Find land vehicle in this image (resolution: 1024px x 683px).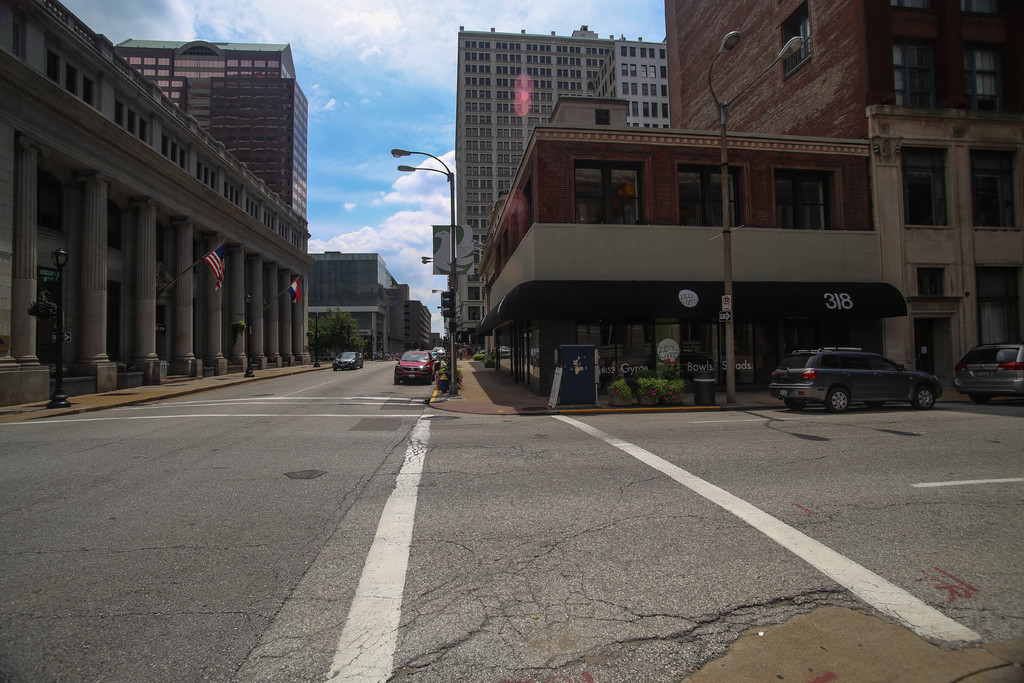
bbox(330, 349, 365, 371).
